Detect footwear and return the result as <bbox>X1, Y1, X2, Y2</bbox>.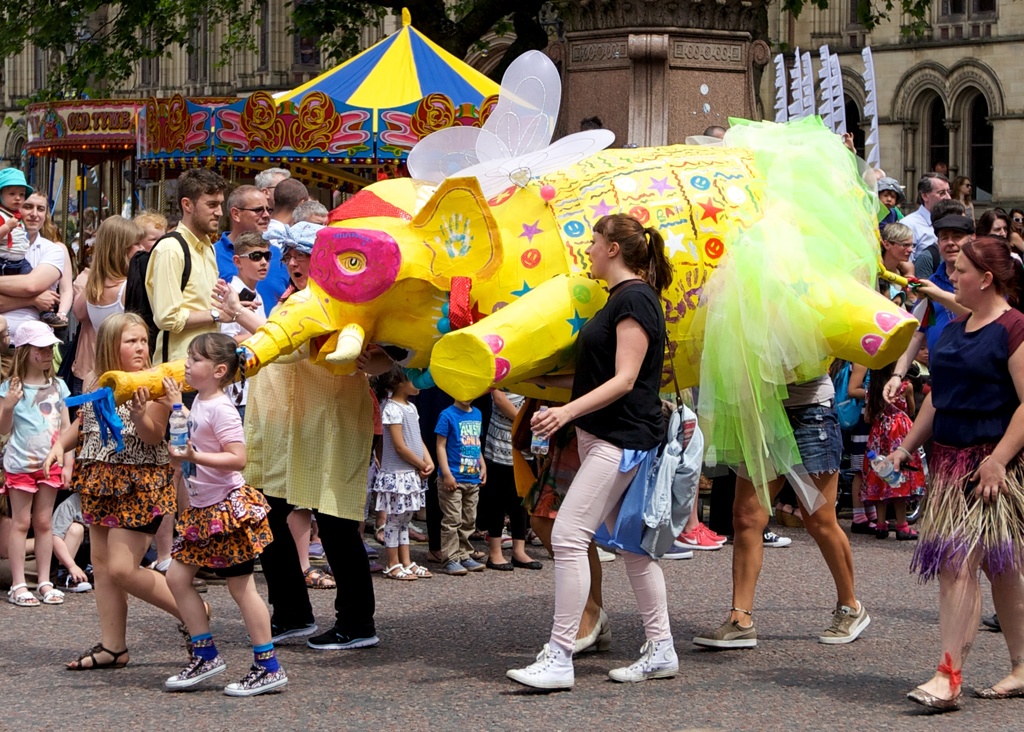
<bbox>908, 685, 961, 710</bbox>.
